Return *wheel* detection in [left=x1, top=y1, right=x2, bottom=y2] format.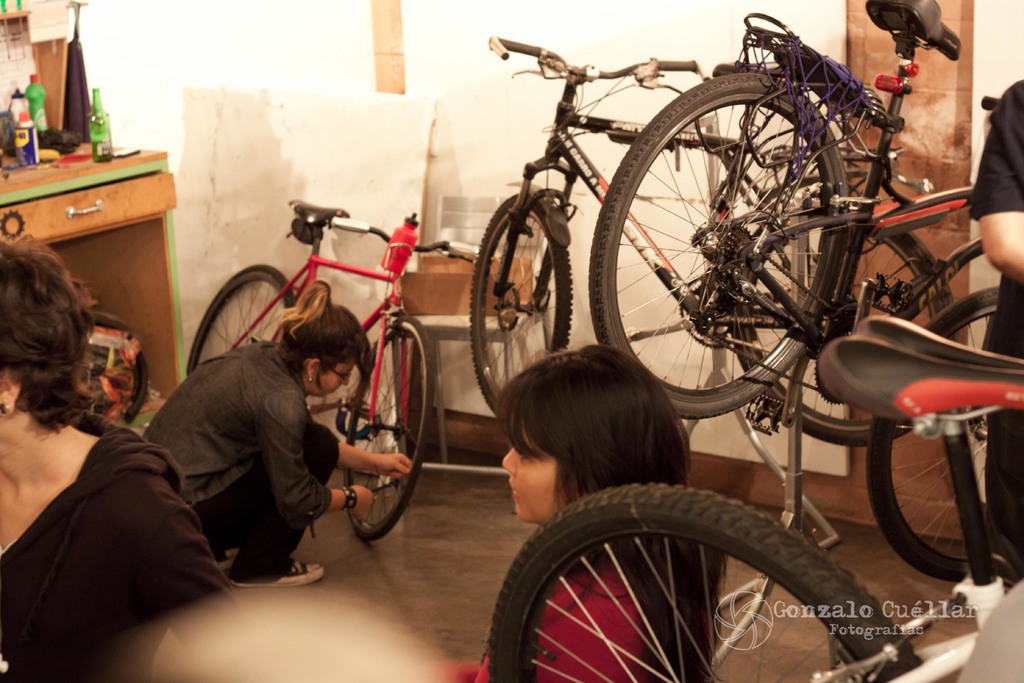
[left=186, top=261, right=297, bottom=383].
